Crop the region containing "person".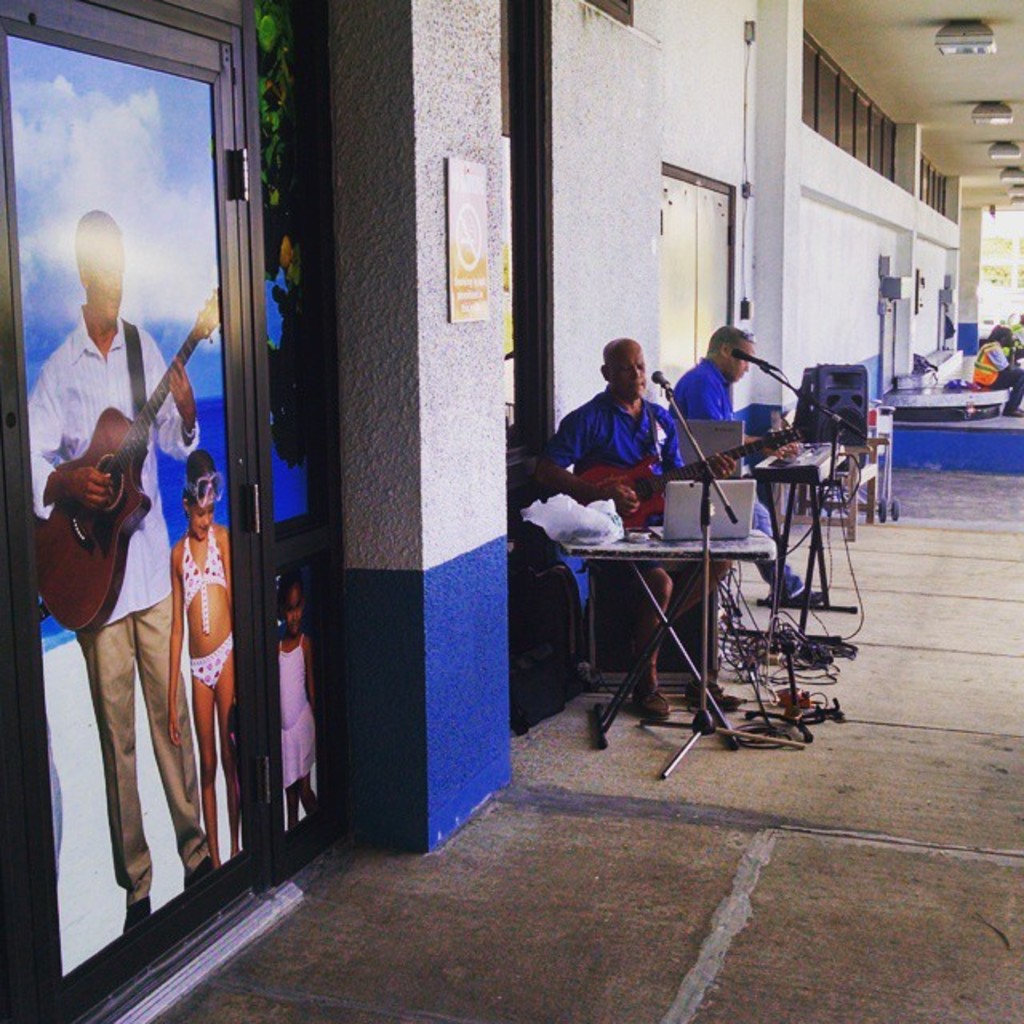
Crop region: 170, 451, 232, 867.
